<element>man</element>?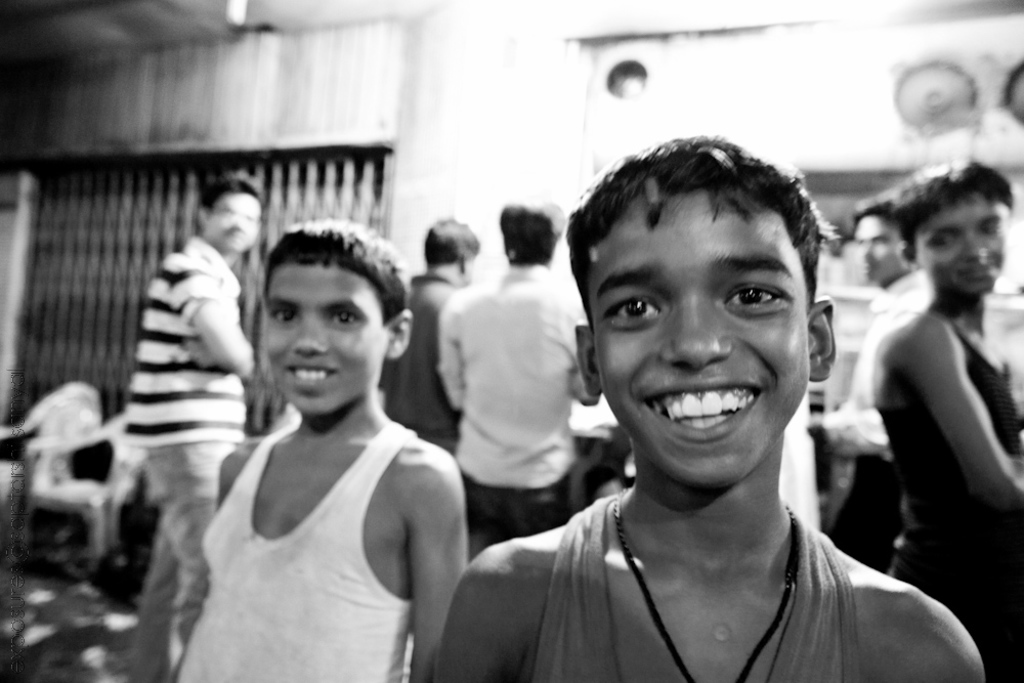
[left=807, top=191, right=933, bottom=572]
